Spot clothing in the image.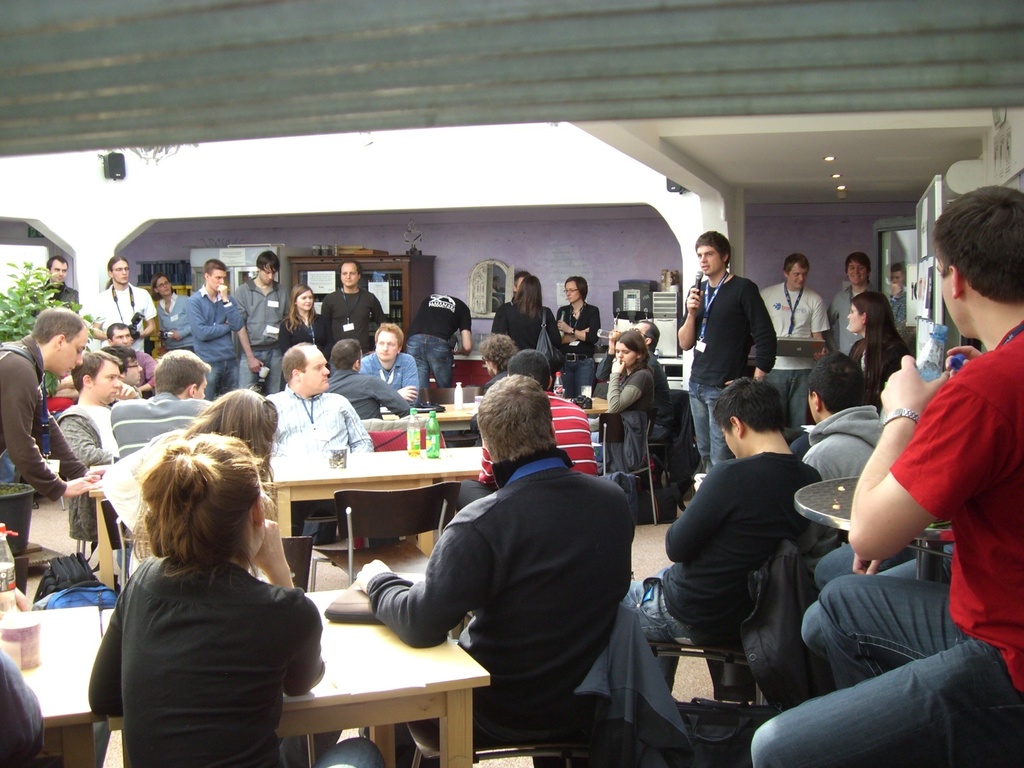
clothing found at Rect(326, 365, 412, 428).
